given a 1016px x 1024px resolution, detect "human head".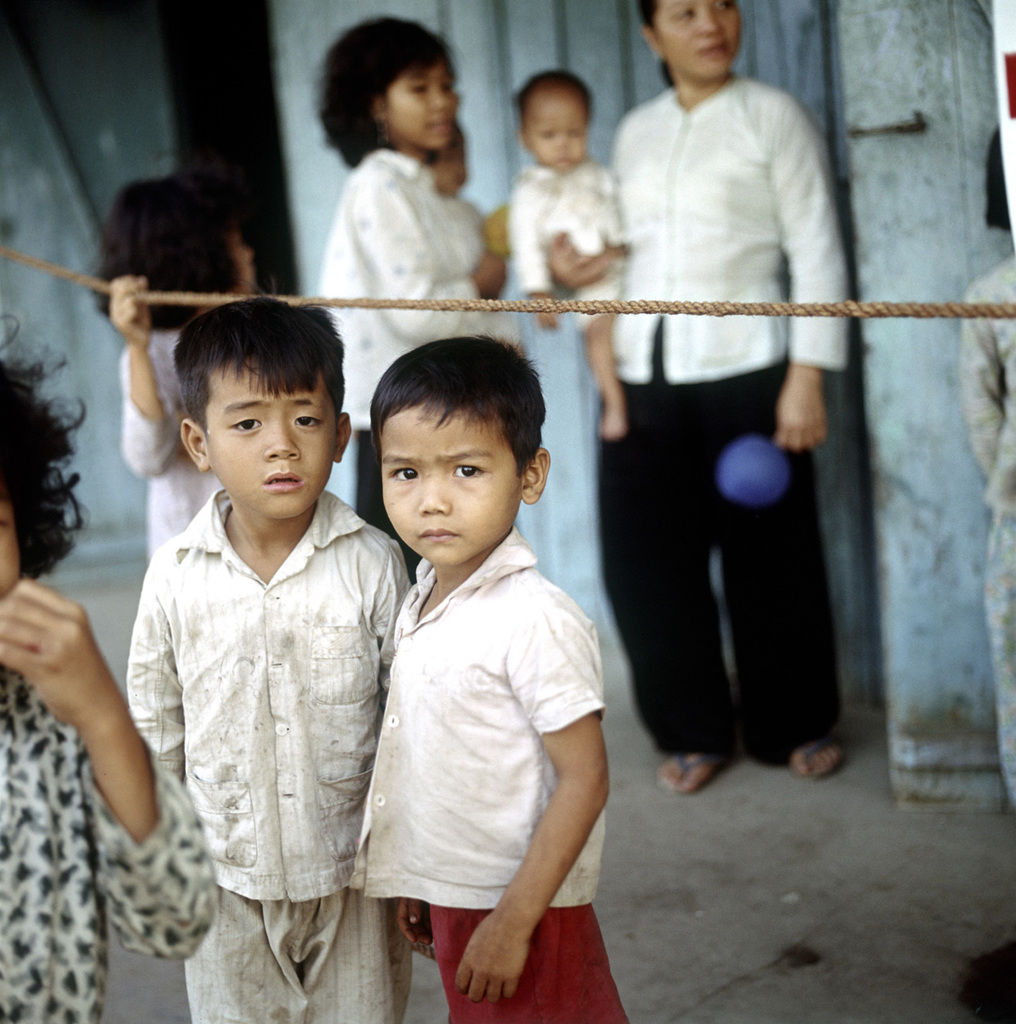
crop(178, 294, 351, 520).
